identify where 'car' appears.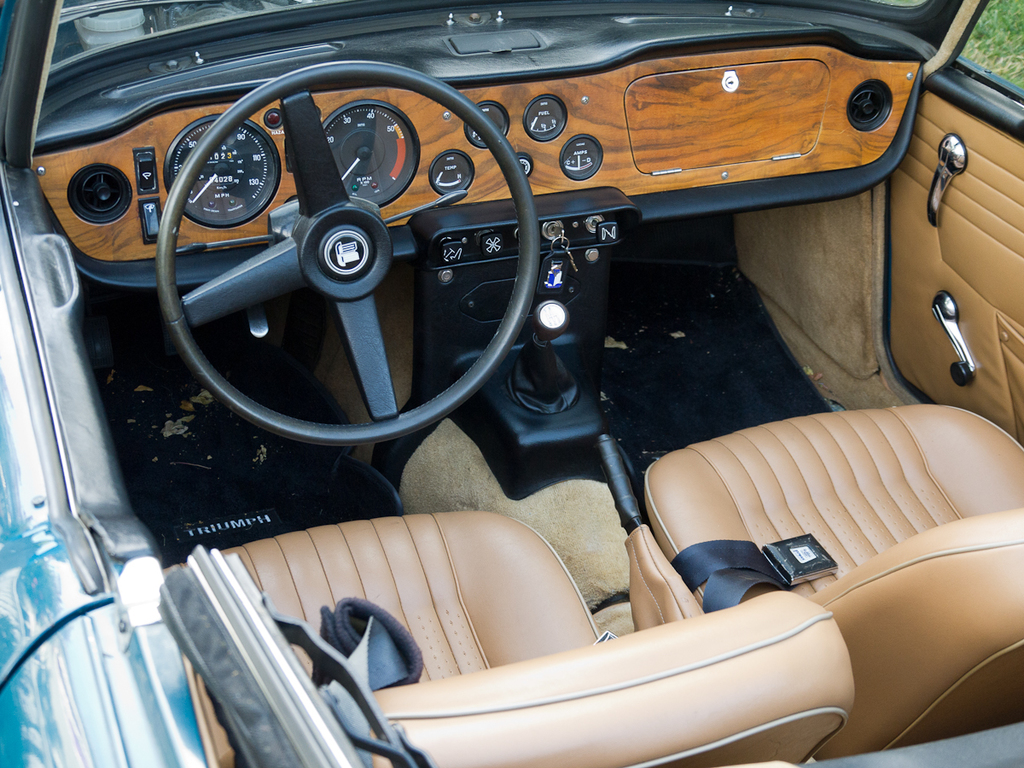
Appears at x1=0, y1=0, x2=1023, y2=767.
